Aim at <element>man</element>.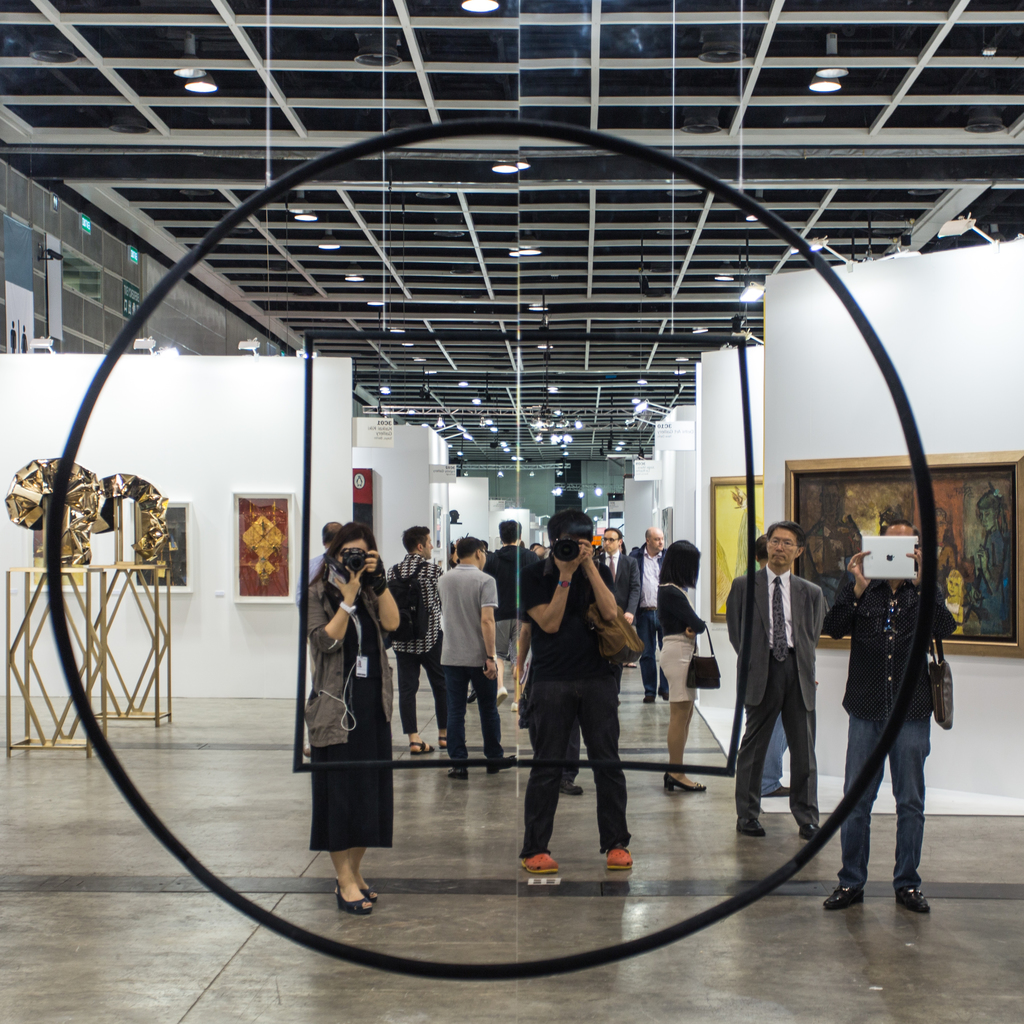
Aimed at locate(293, 519, 341, 601).
